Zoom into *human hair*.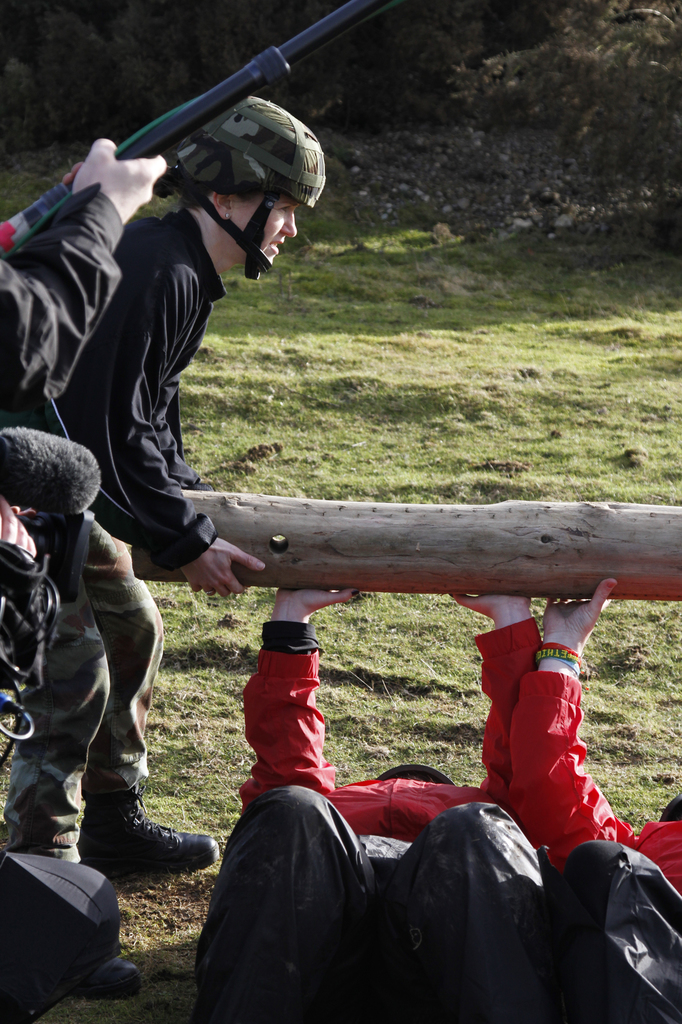
Zoom target: {"x1": 152, "y1": 159, "x2": 262, "y2": 211}.
